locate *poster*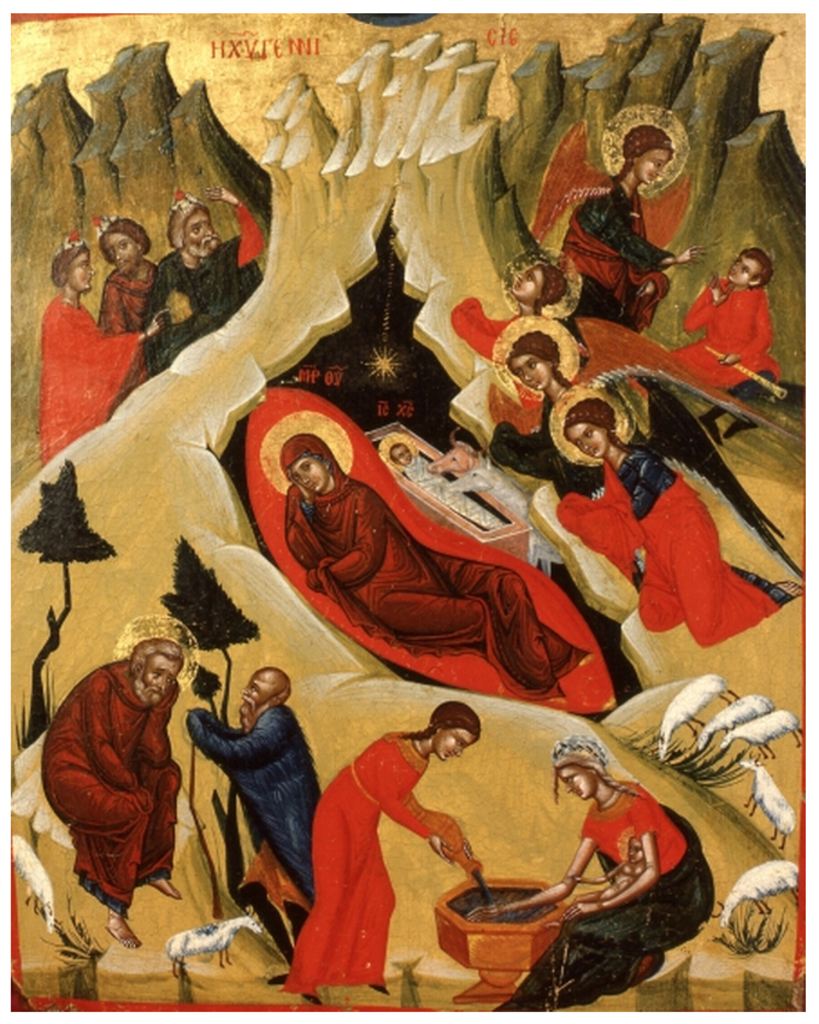
0/0/800/1023
